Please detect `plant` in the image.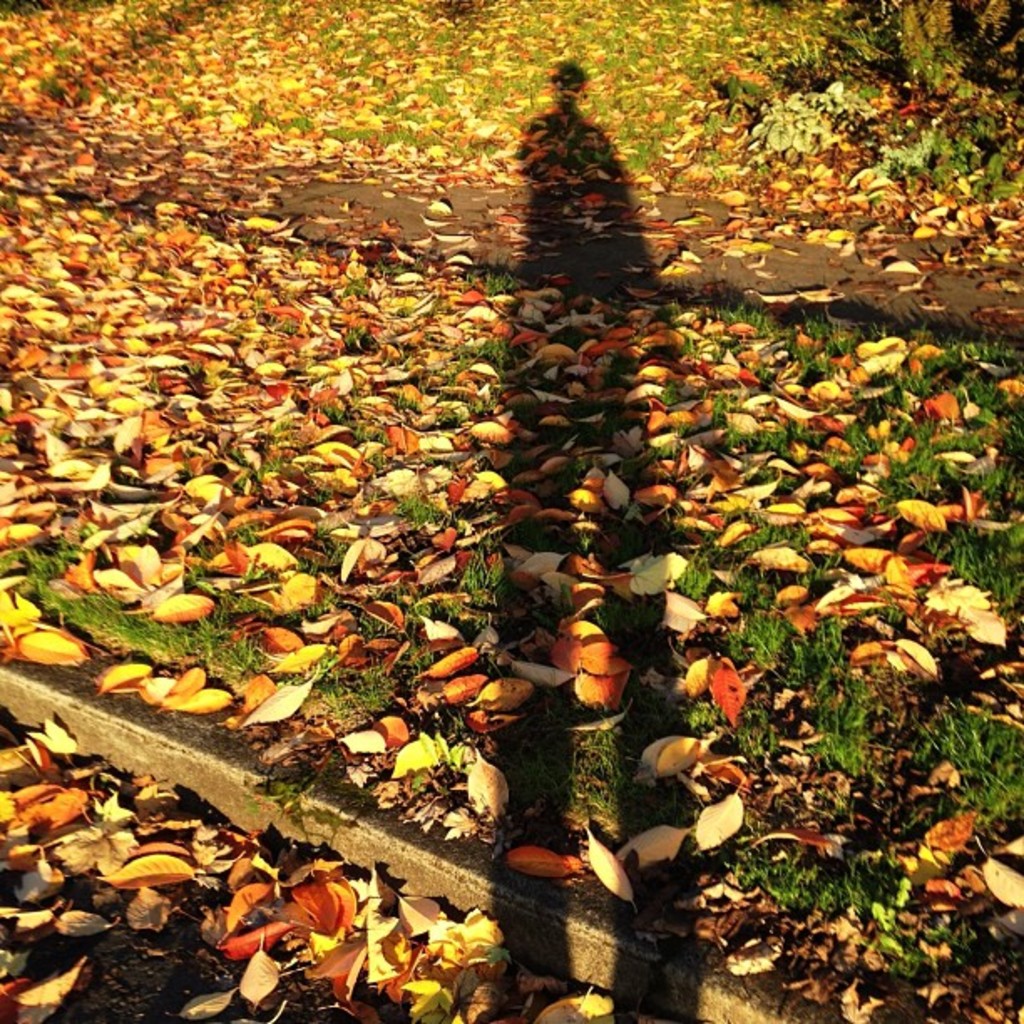
select_region(914, 306, 1022, 380).
